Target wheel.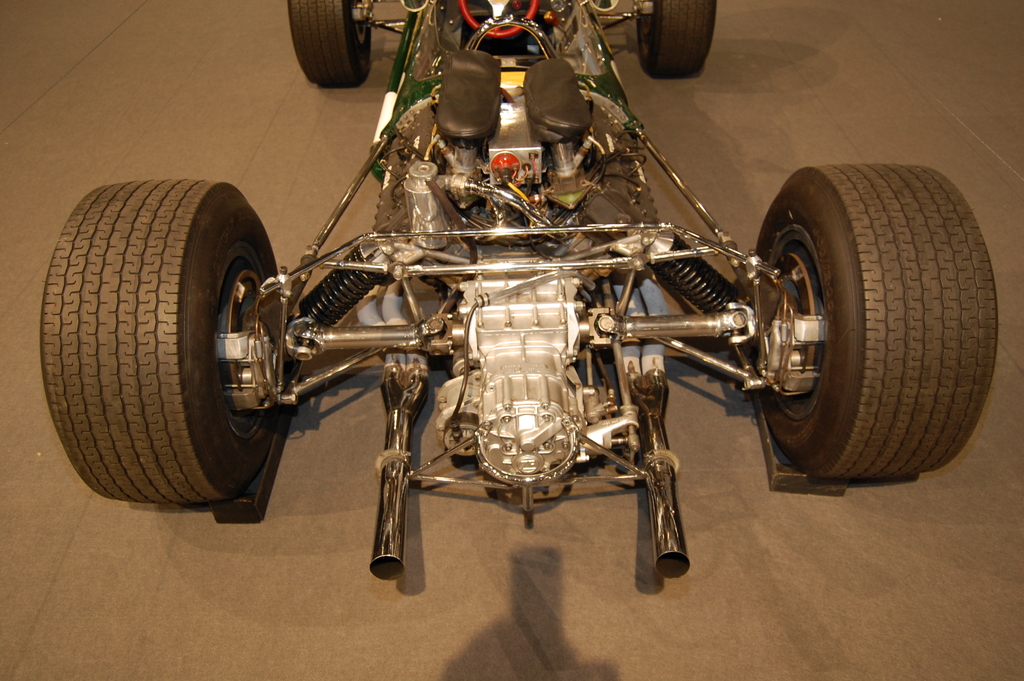
Target region: {"left": 37, "top": 140, "right": 292, "bottom": 522}.
